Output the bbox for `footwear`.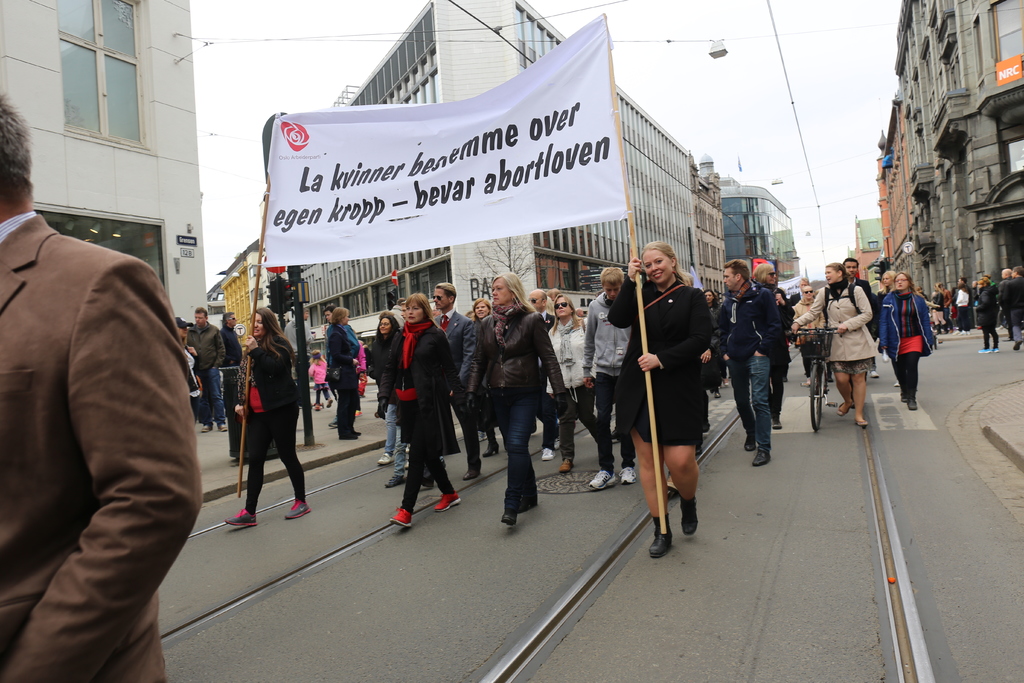
(x1=894, y1=383, x2=898, y2=388).
